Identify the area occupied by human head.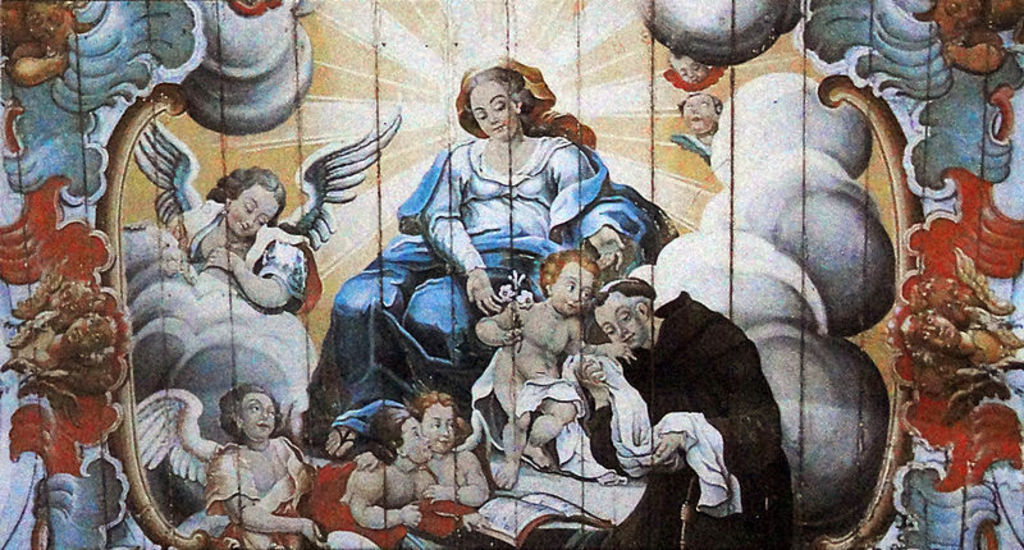
Area: [677, 92, 723, 134].
